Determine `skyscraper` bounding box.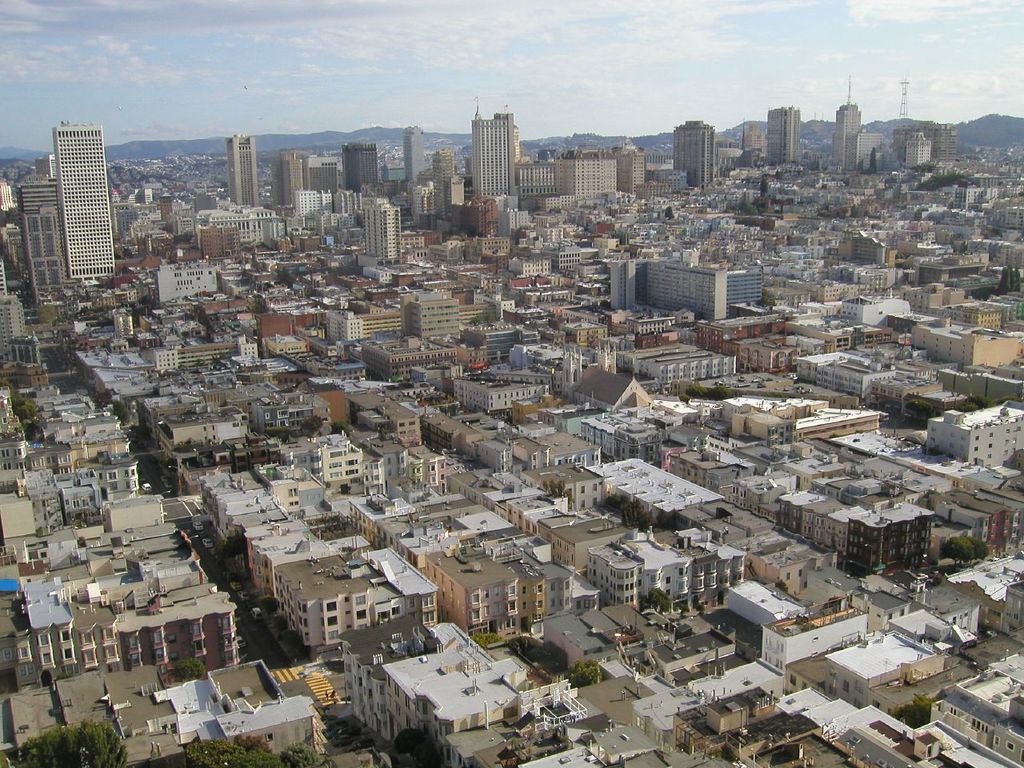
Determined: l=13, t=166, r=74, b=301.
